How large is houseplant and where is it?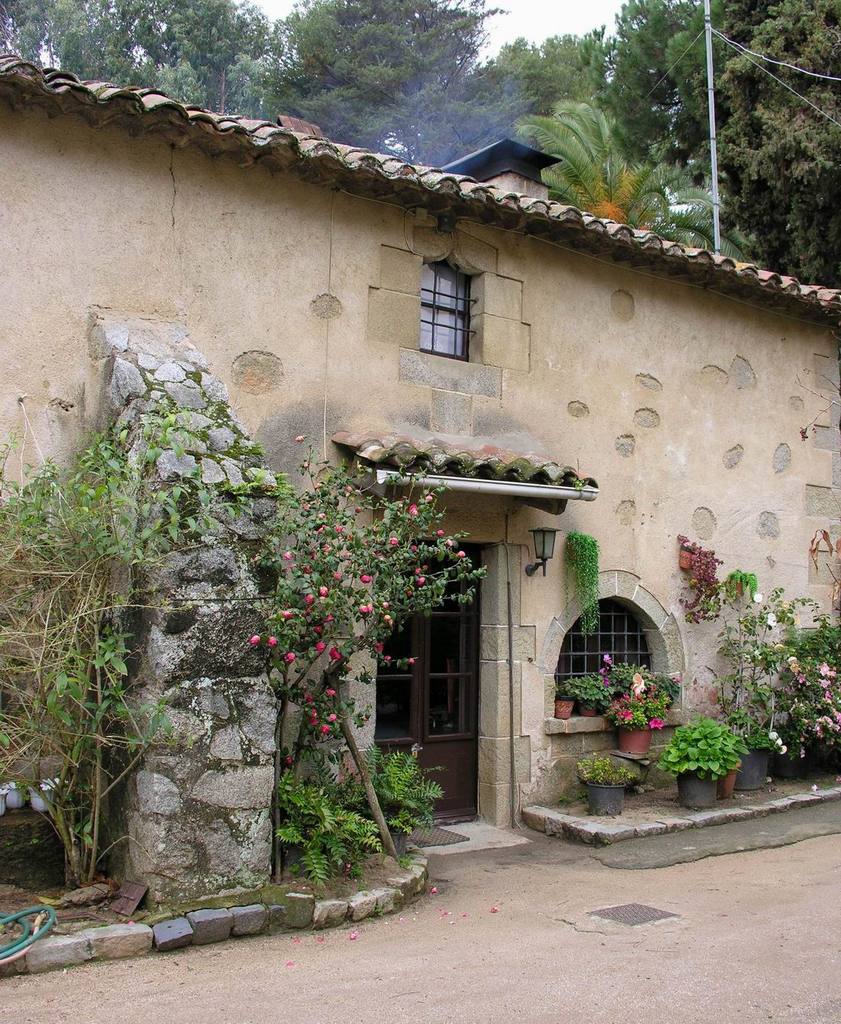
Bounding box: box=[575, 745, 635, 814].
